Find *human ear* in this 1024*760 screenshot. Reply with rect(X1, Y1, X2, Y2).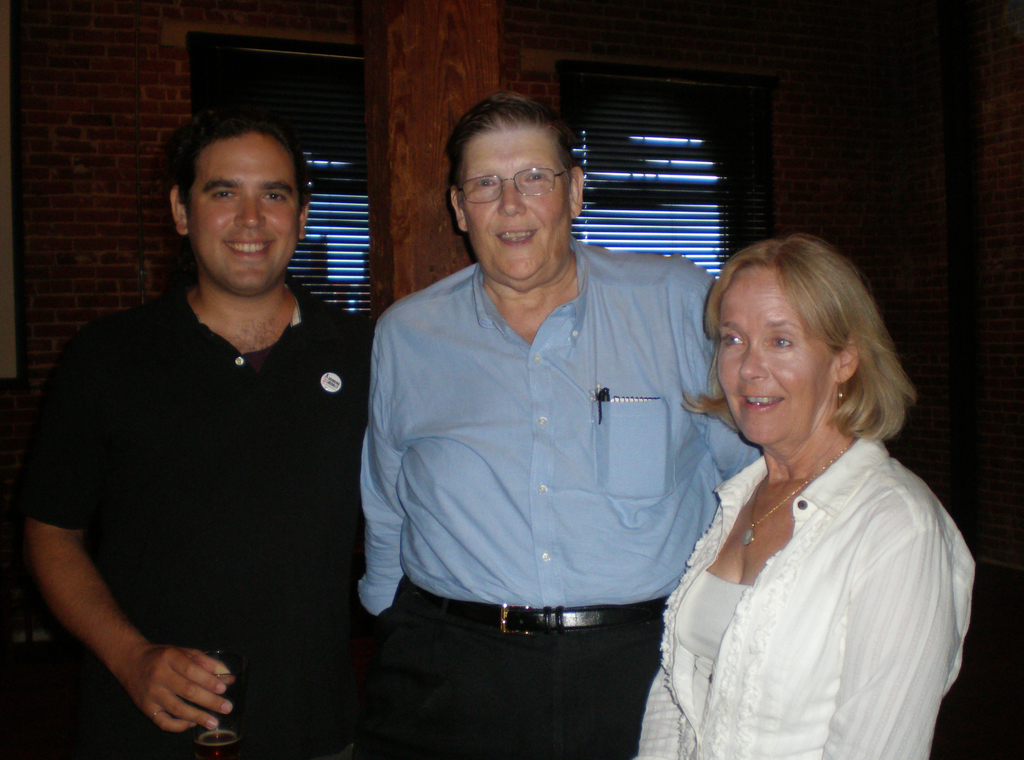
rect(170, 185, 188, 238).
